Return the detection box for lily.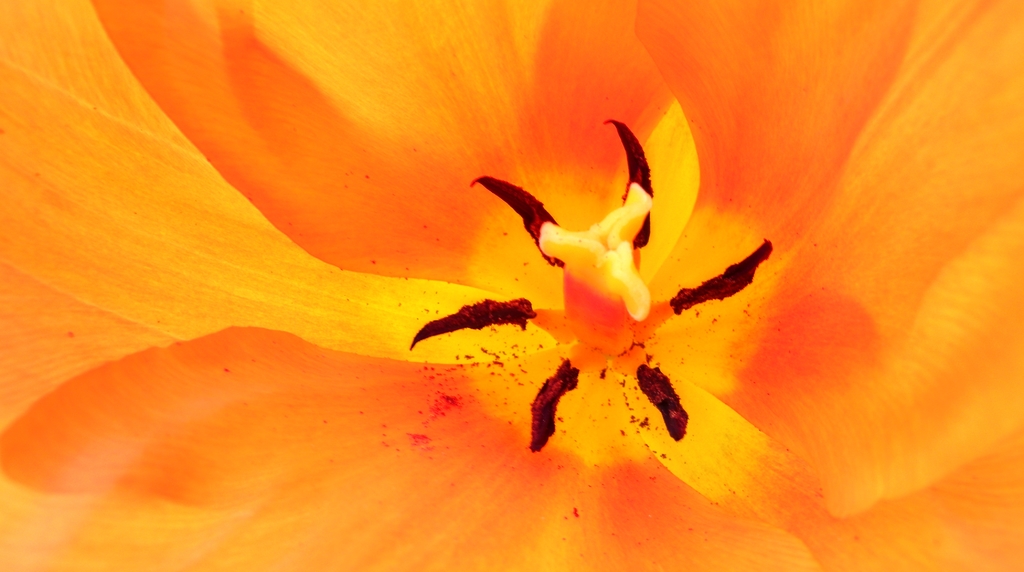
Rect(0, 0, 1023, 569).
